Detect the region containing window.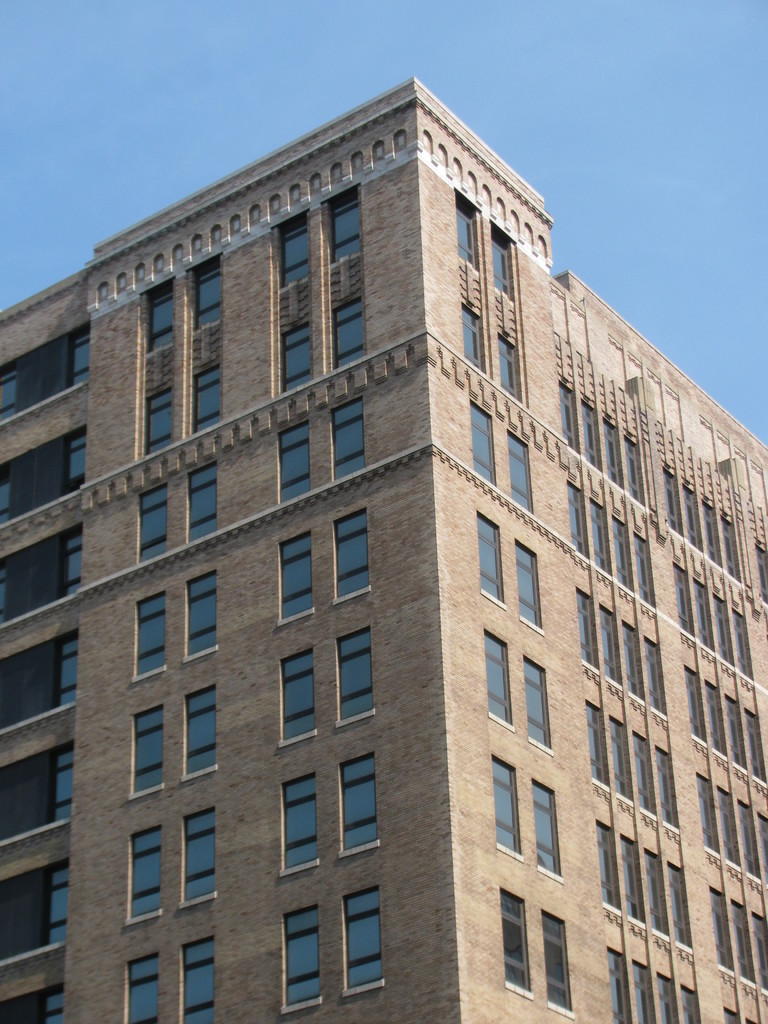
box(329, 191, 367, 263).
